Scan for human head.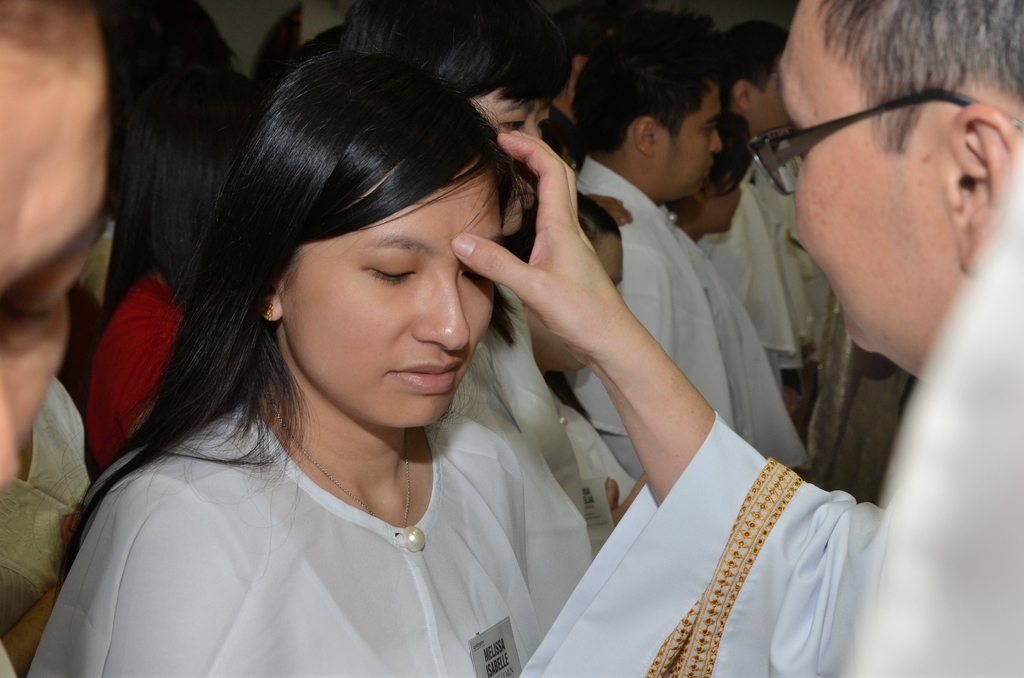
Scan result: select_region(161, 45, 531, 435).
